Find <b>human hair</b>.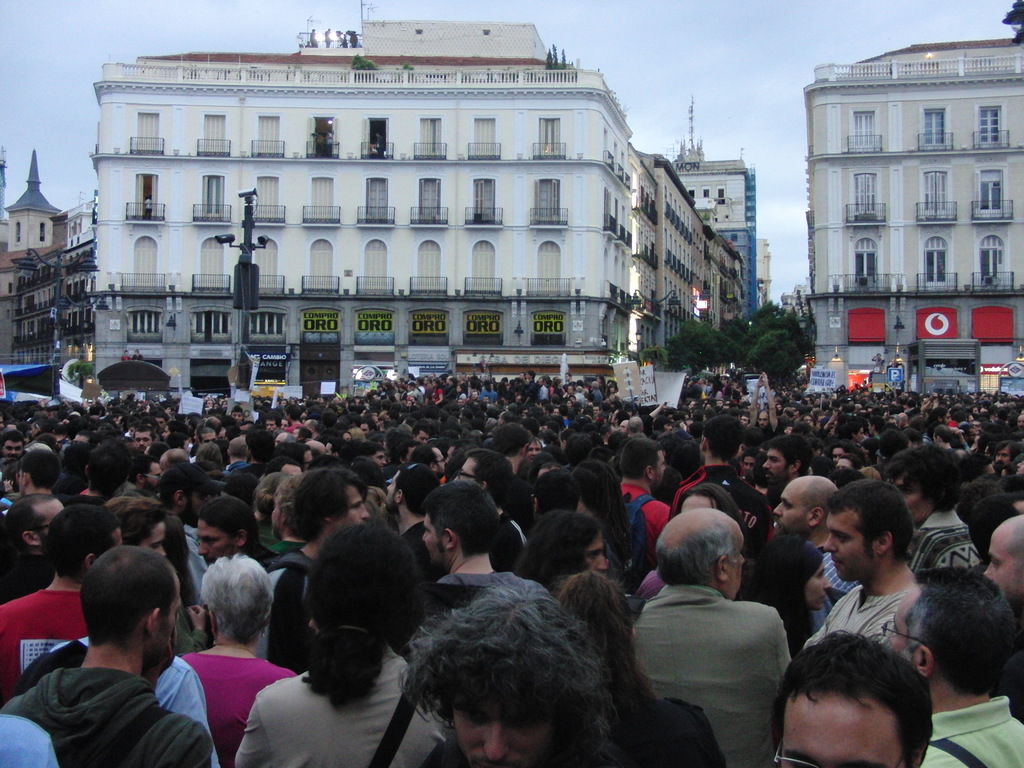
<box>655,505,735,590</box>.
